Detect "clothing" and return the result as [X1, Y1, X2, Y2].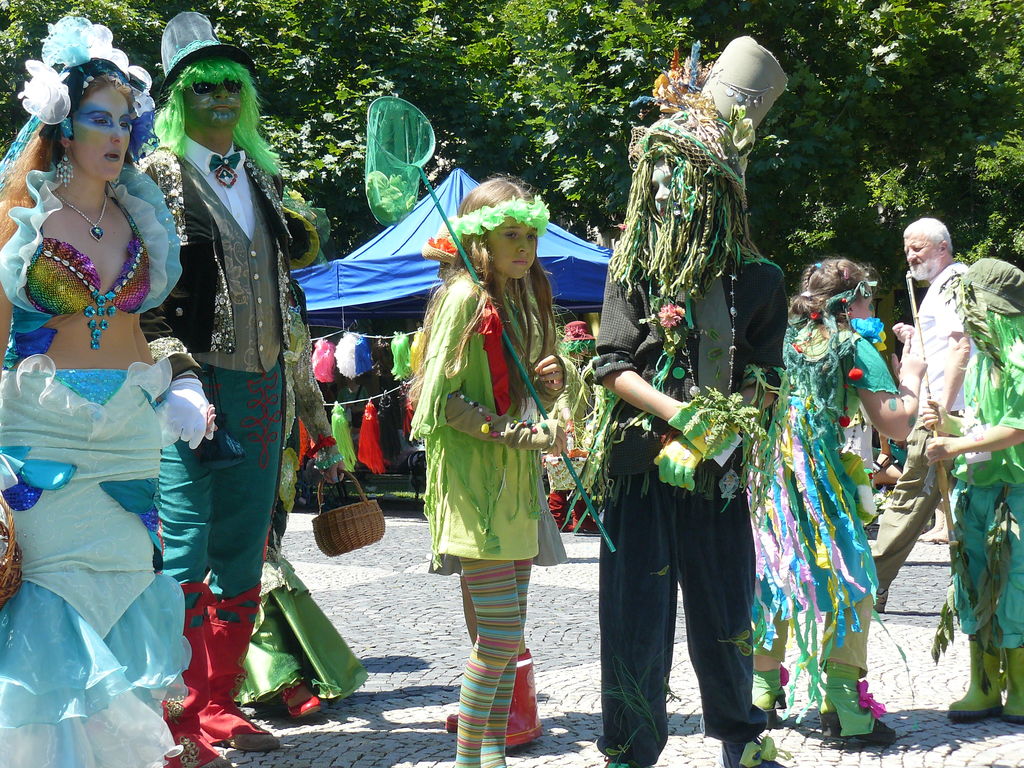
[744, 300, 890, 724].
